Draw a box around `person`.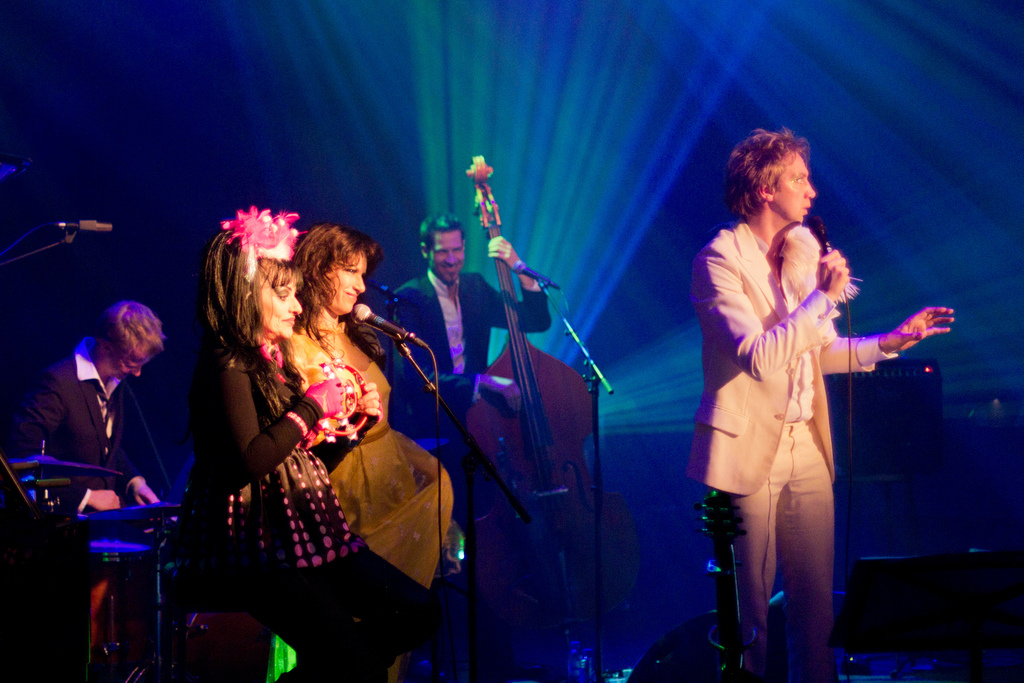
Rect(698, 120, 957, 675).
